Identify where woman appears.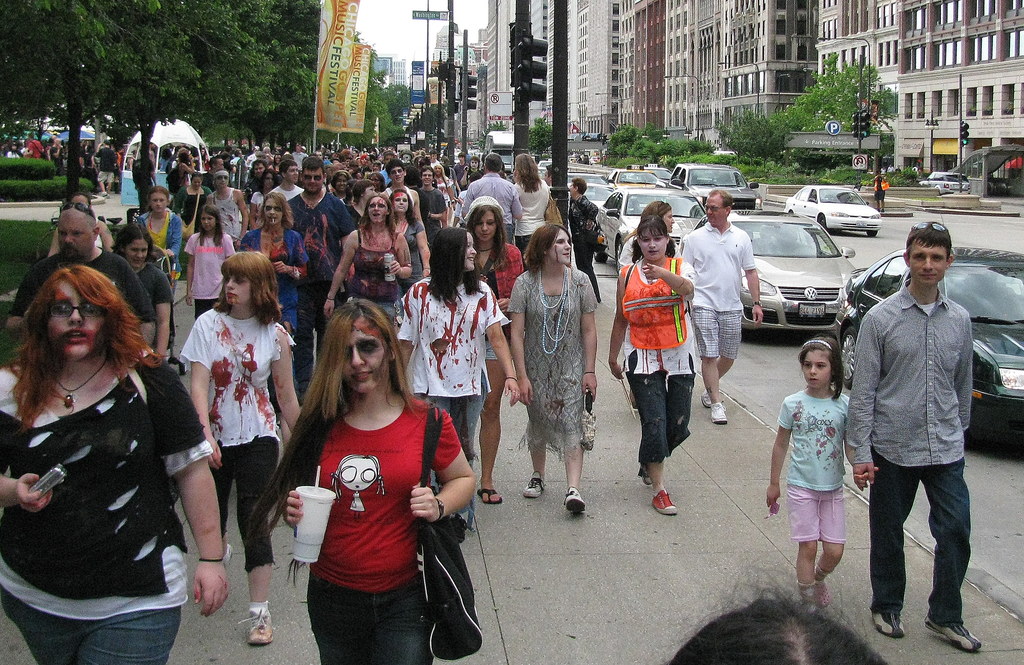
Appears at <box>265,149,284,173</box>.
